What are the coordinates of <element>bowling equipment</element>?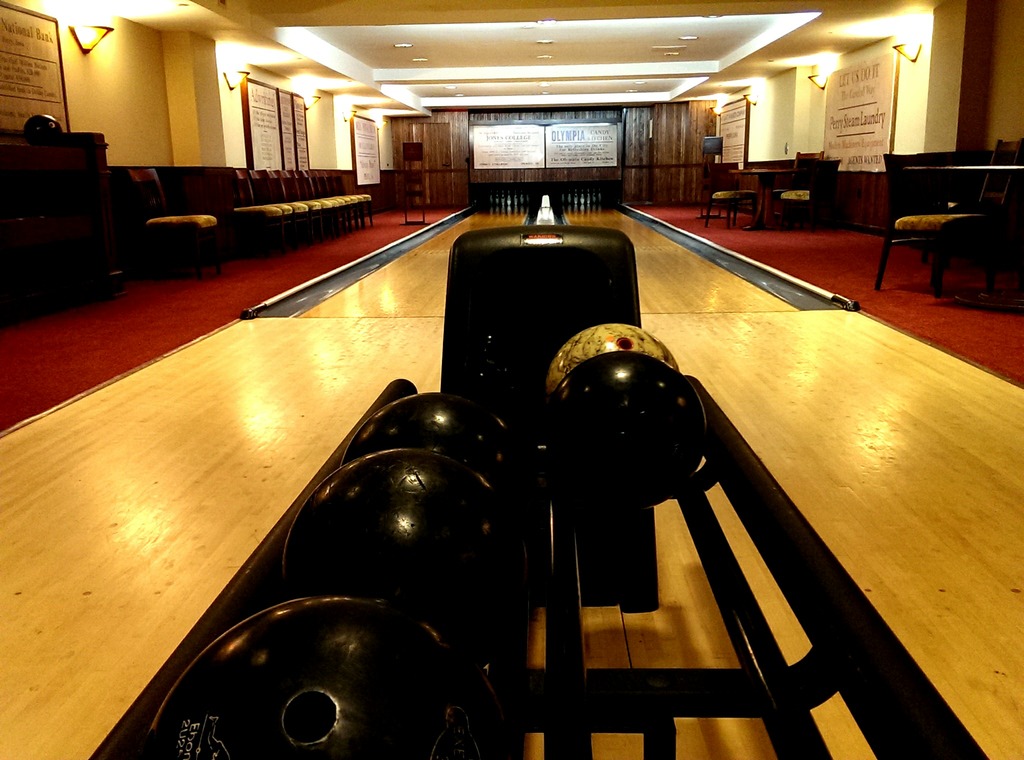
bbox=[22, 112, 61, 134].
